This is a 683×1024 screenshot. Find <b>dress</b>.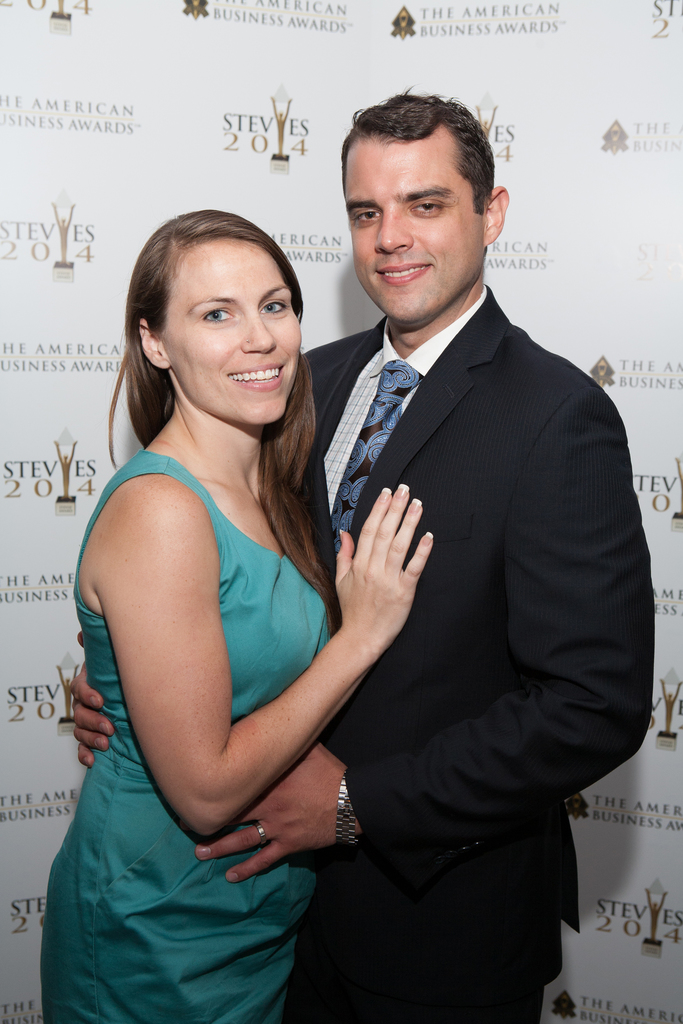
Bounding box: select_region(39, 451, 337, 1023).
